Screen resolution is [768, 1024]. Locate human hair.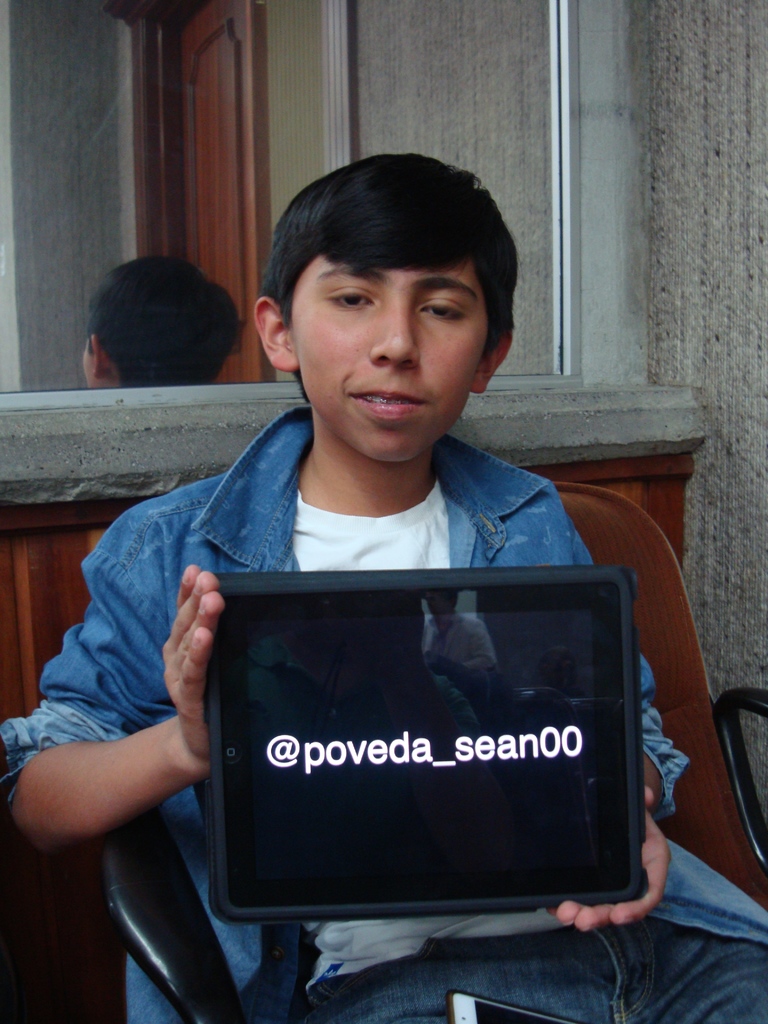
rect(264, 154, 518, 355).
